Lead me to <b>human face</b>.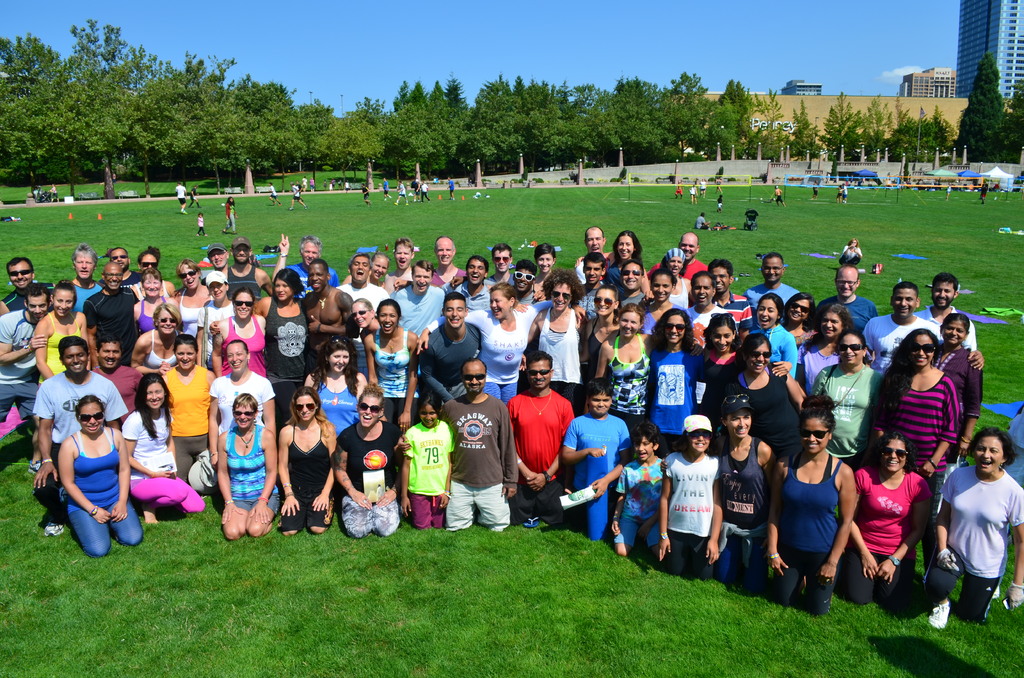
Lead to BBox(215, 280, 228, 303).
